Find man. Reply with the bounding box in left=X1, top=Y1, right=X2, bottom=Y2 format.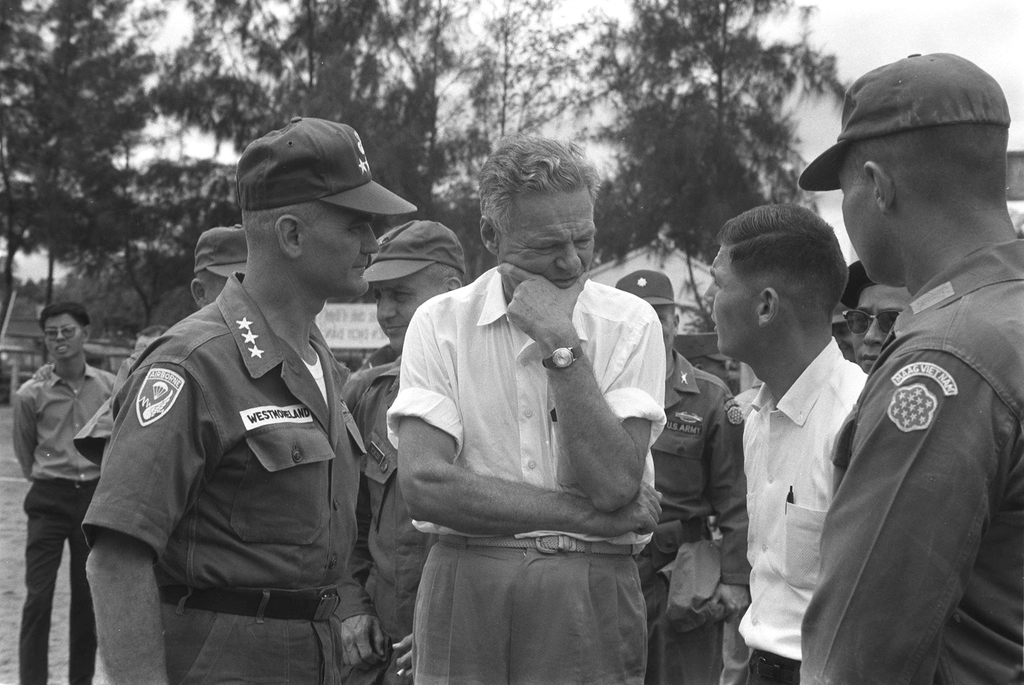
left=388, top=133, right=664, bottom=684.
